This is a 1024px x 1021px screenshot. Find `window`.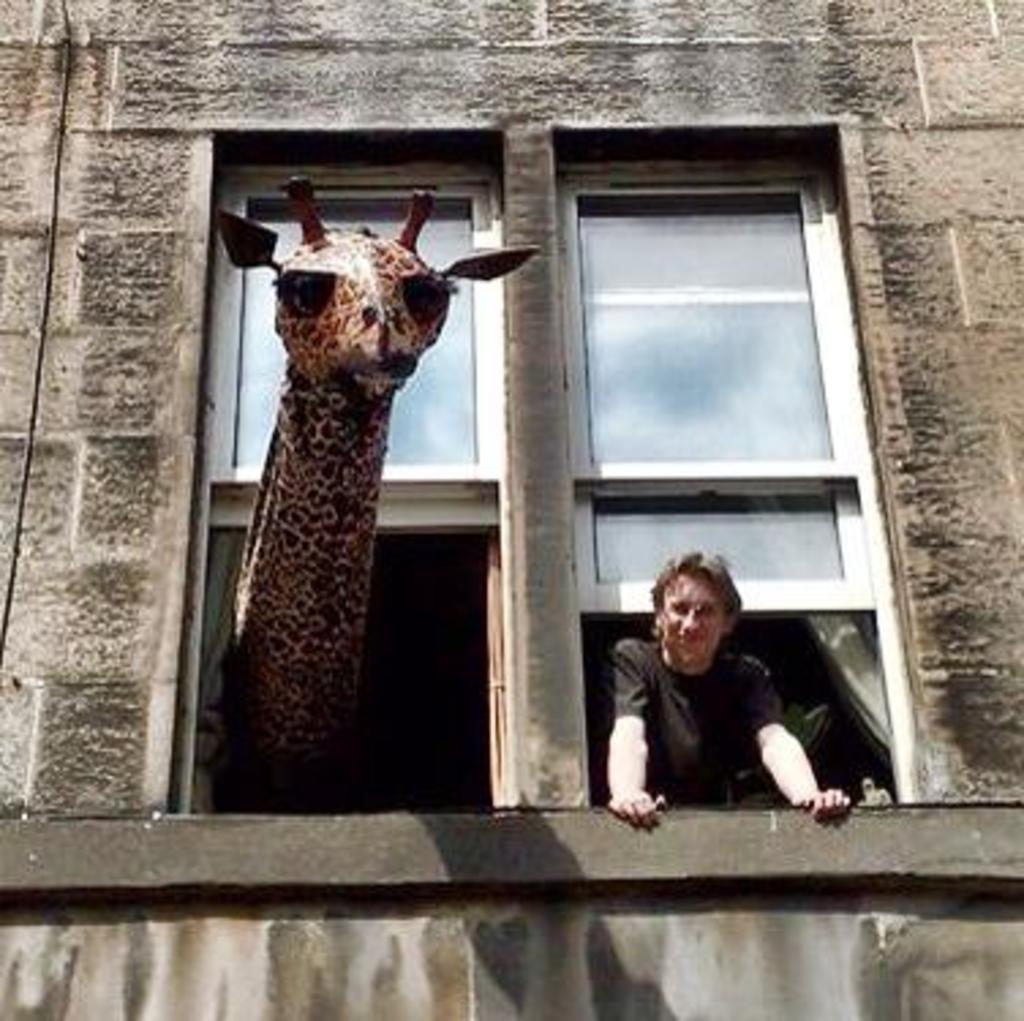
Bounding box: {"left": 166, "top": 114, "right": 899, "bottom": 798}.
